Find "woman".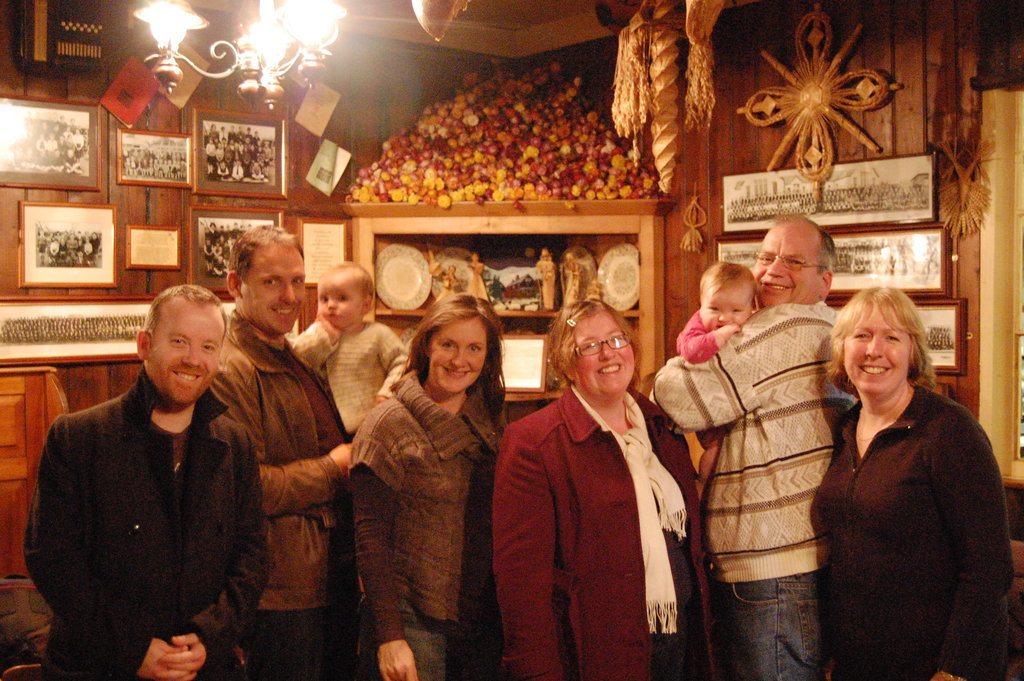
[left=816, top=242, right=995, bottom=680].
